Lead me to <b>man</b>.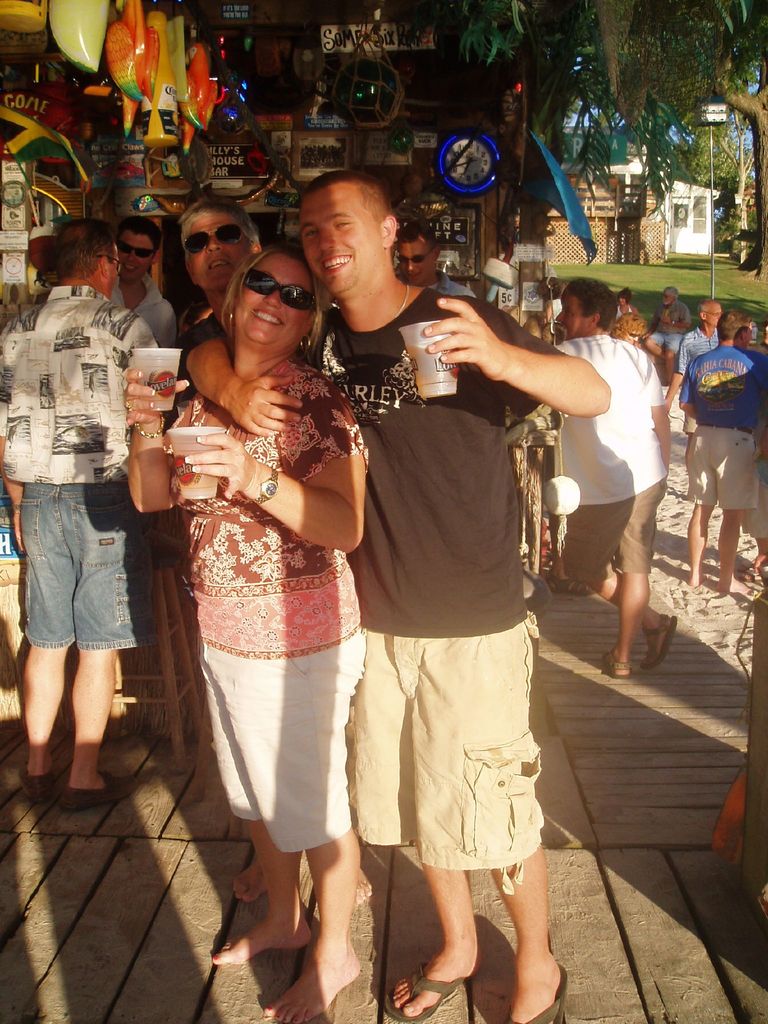
Lead to box=[662, 298, 723, 436].
